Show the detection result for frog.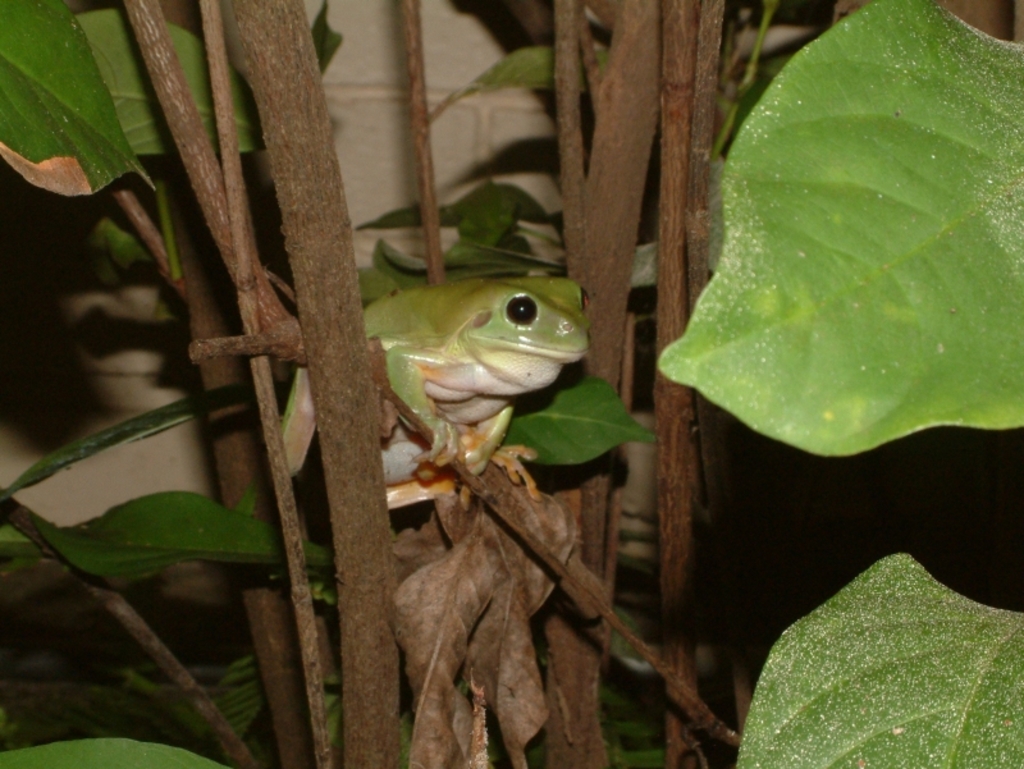
279,276,589,504.
